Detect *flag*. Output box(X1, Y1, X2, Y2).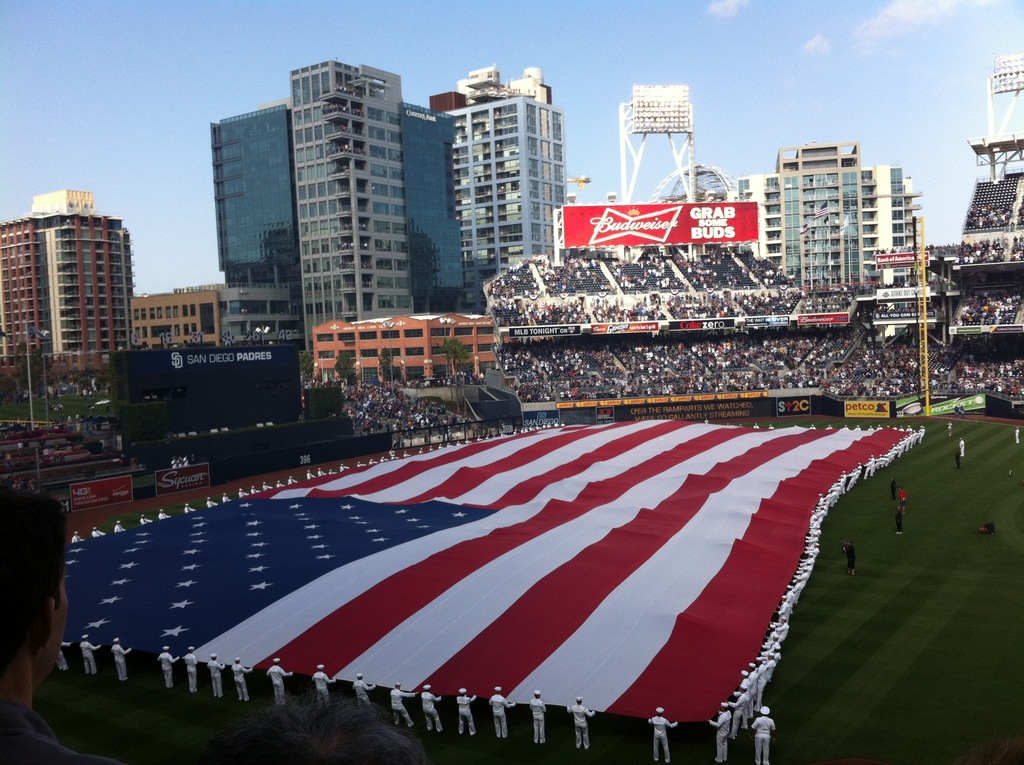
box(60, 414, 923, 723).
